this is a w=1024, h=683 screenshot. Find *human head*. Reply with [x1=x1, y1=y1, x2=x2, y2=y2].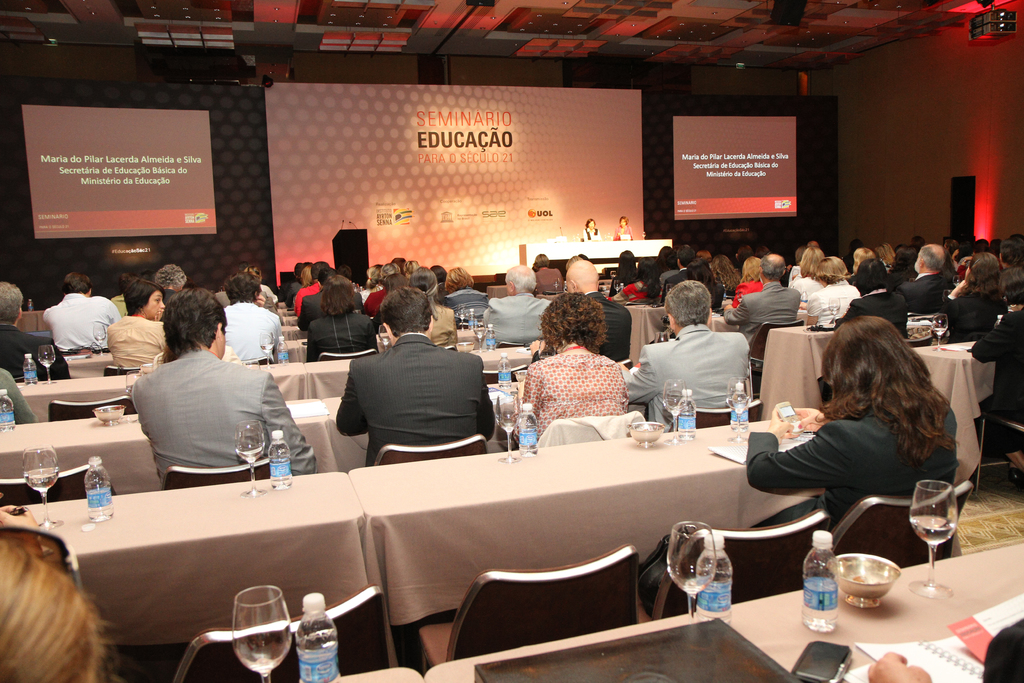
[x1=122, y1=276, x2=164, y2=320].
